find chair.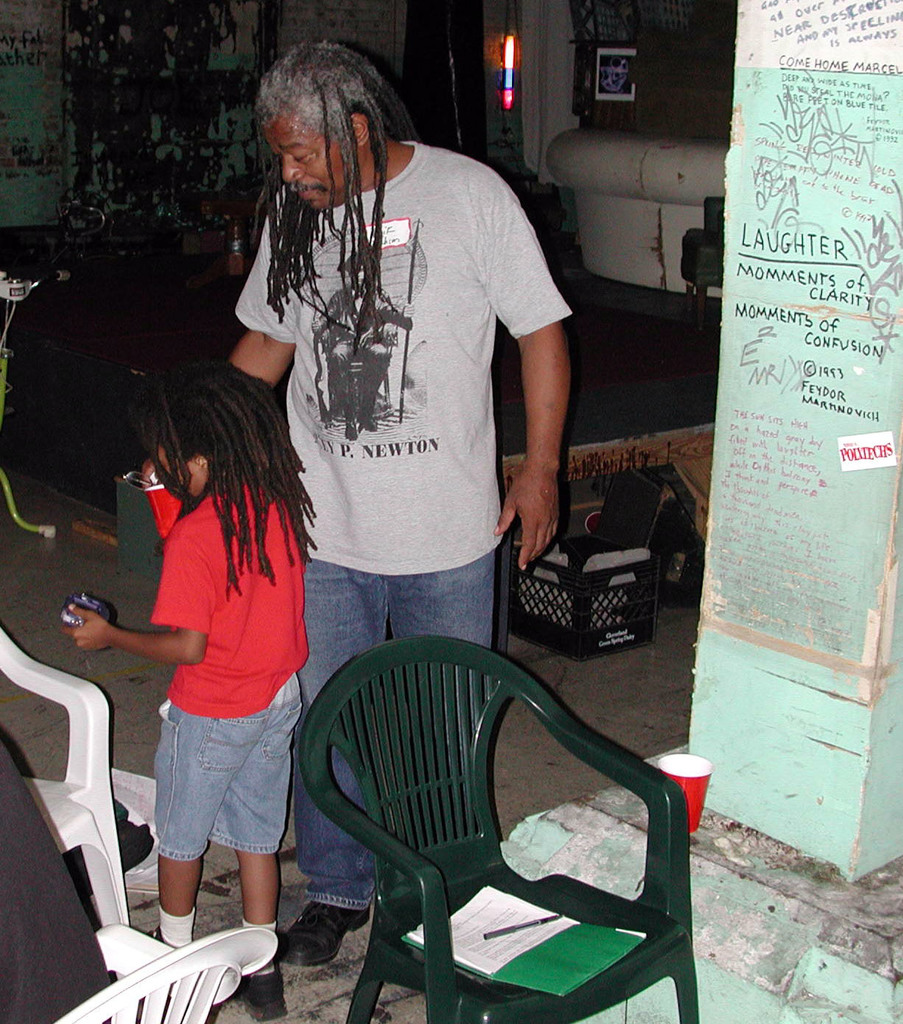
crop(270, 625, 719, 1005).
